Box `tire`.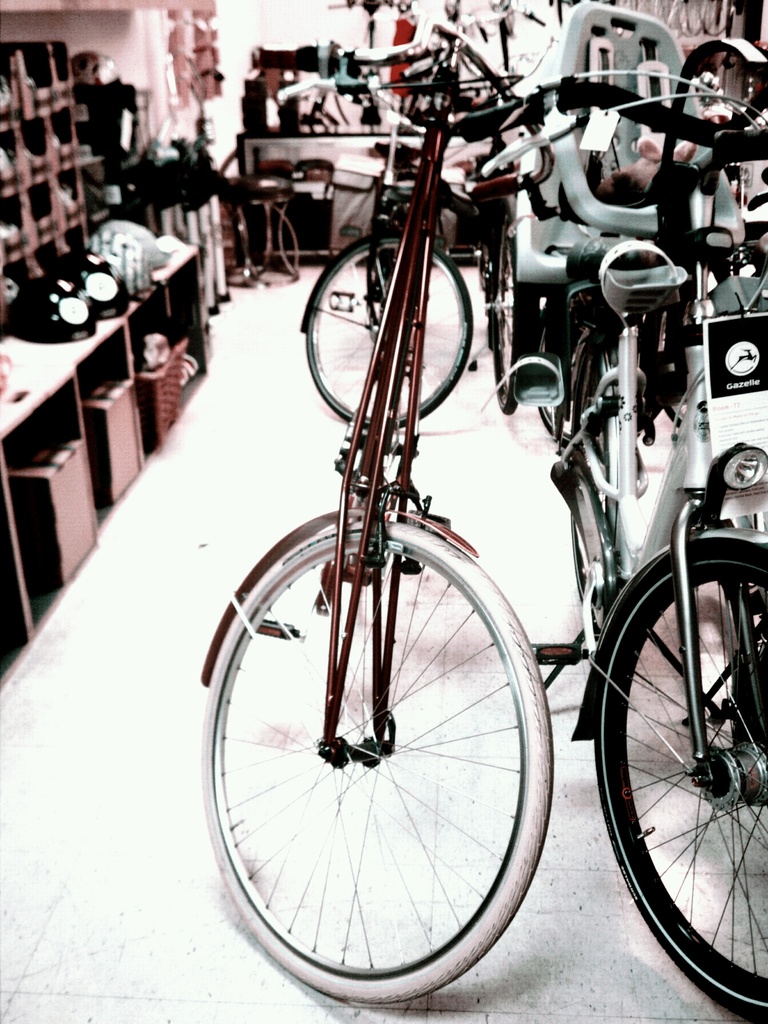
locate(200, 522, 552, 999).
